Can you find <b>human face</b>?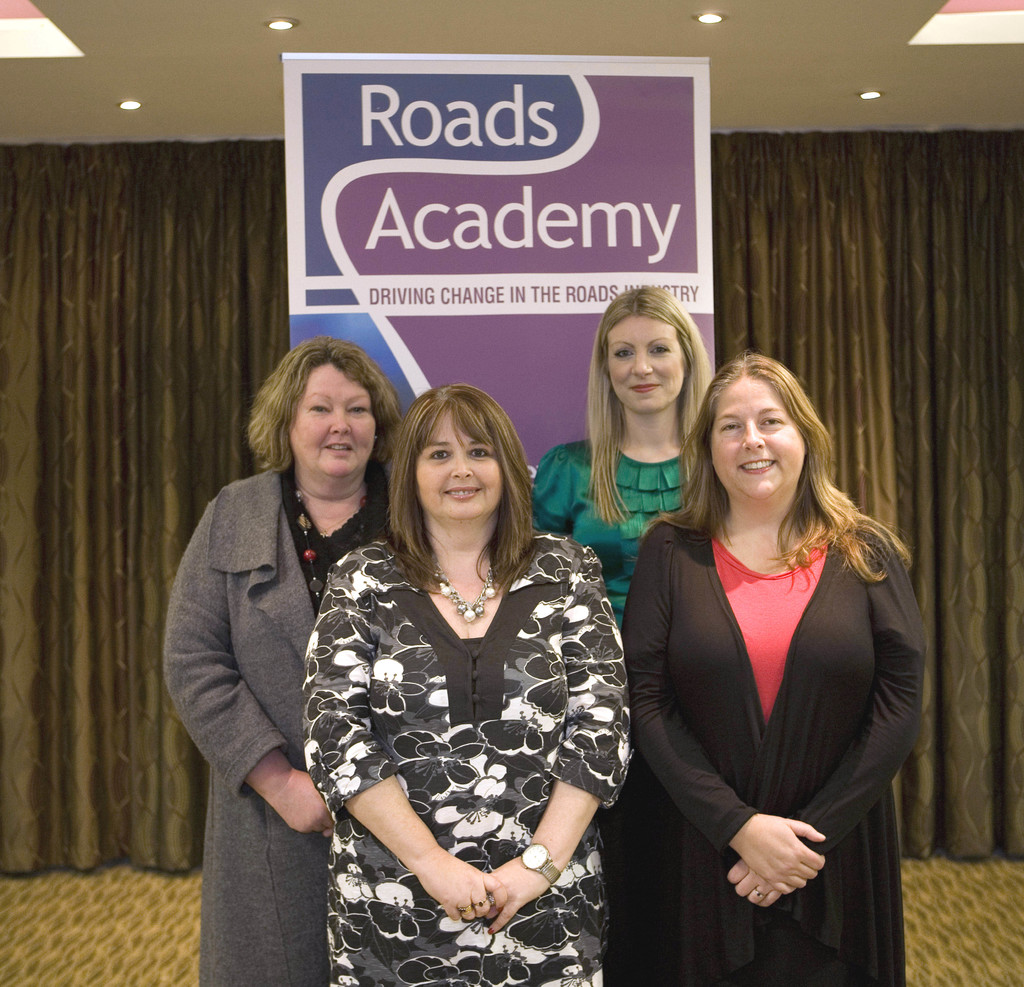
Yes, bounding box: select_region(415, 409, 501, 523).
